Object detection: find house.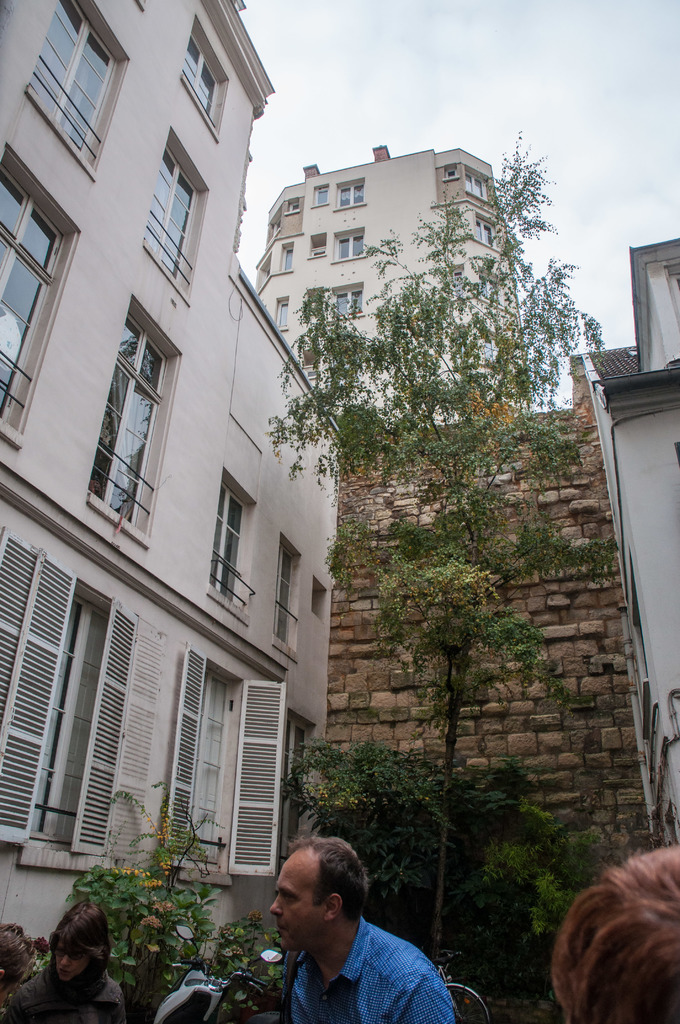
BBox(255, 141, 521, 421).
